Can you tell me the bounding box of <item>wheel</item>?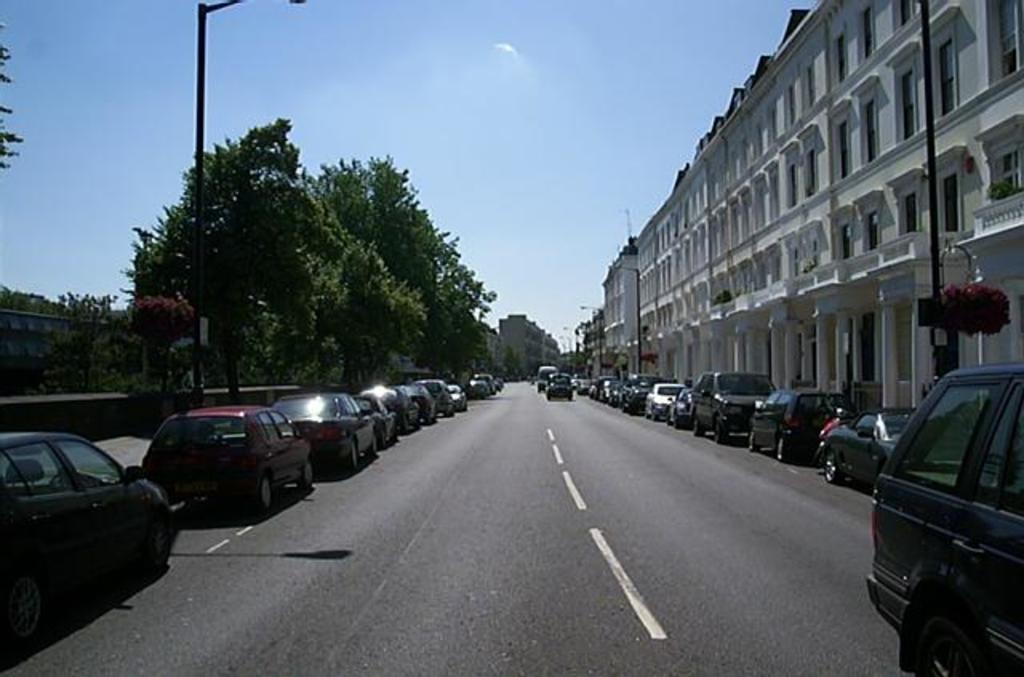
(254,472,270,512).
